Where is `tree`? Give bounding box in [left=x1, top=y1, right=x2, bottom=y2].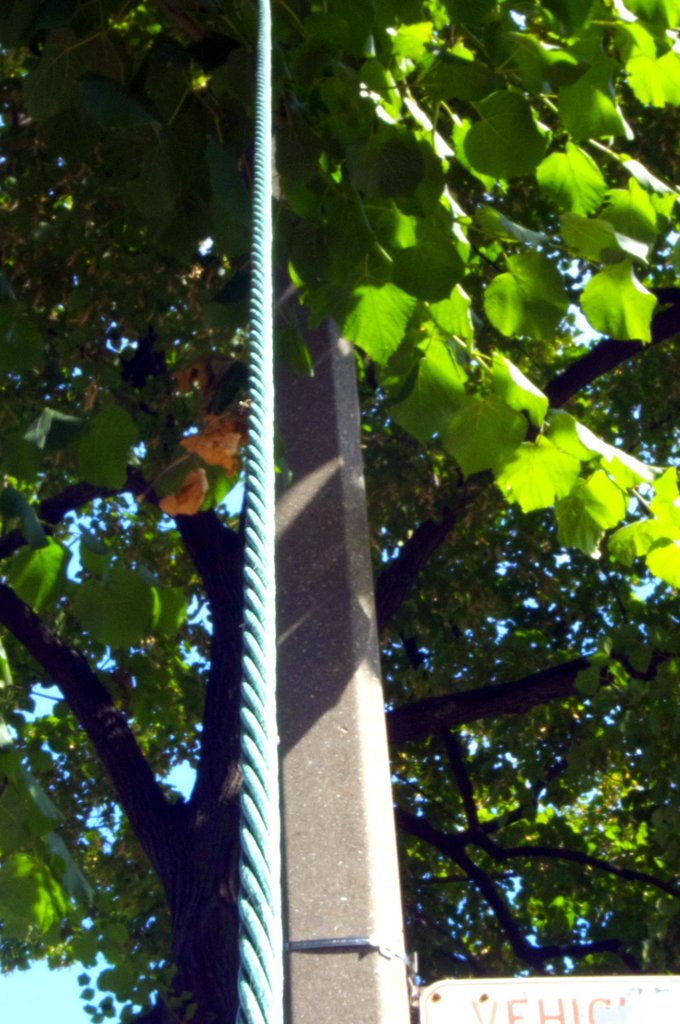
[left=0, top=0, right=679, bottom=1023].
